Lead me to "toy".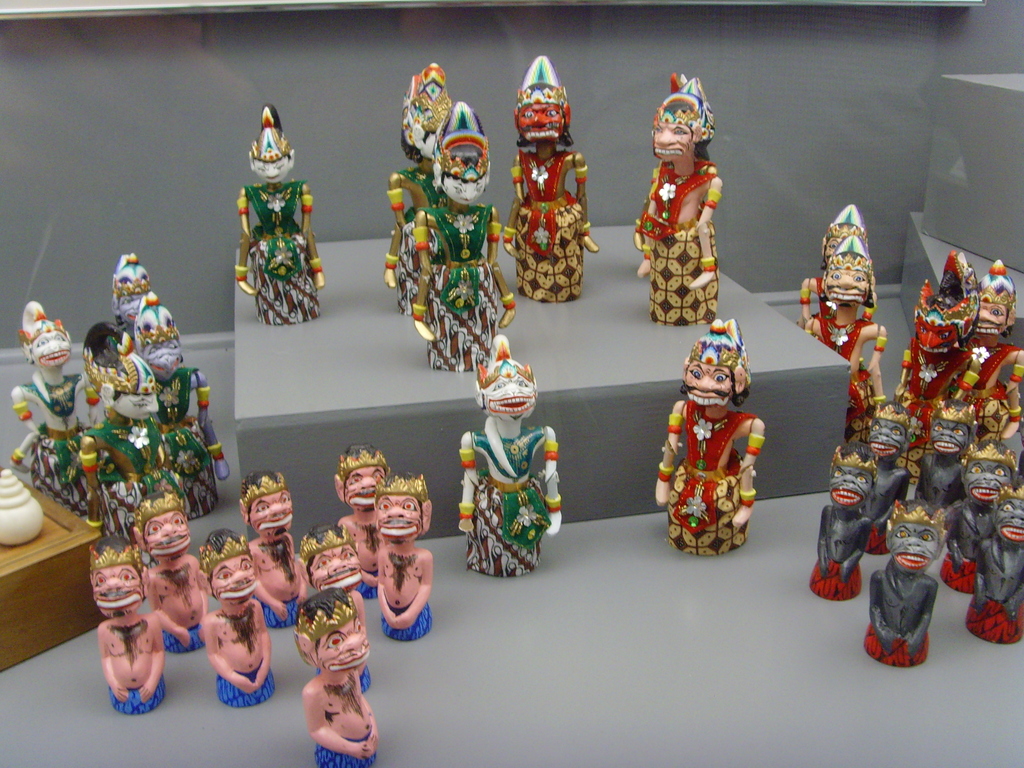
Lead to bbox=[950, 258, 1023, 443].
